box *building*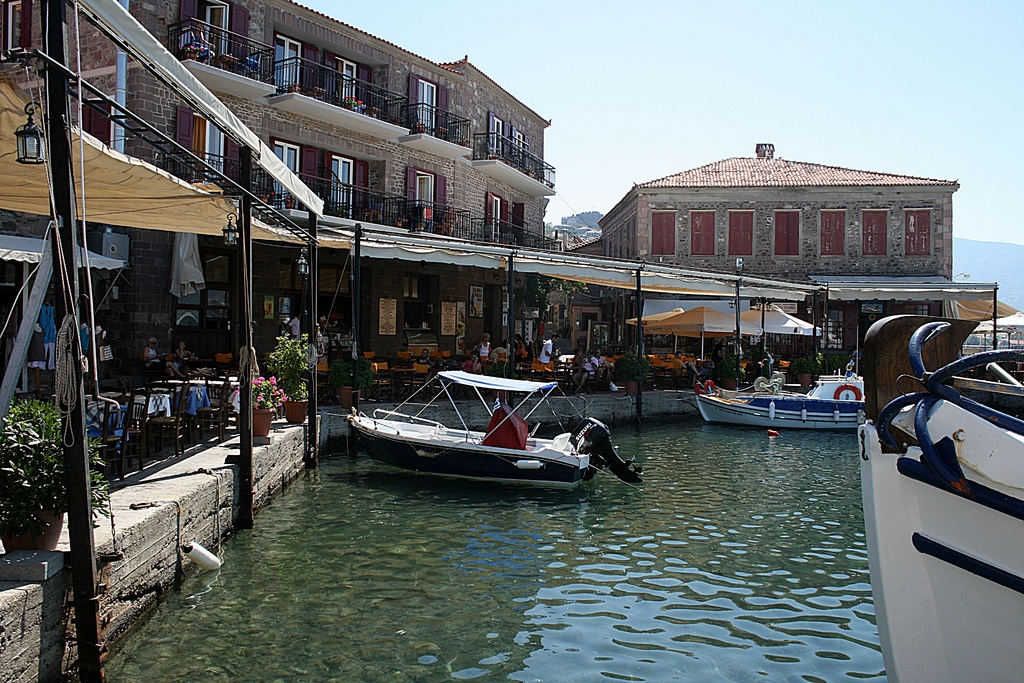
<region>0, 0, 557, 391</region>
